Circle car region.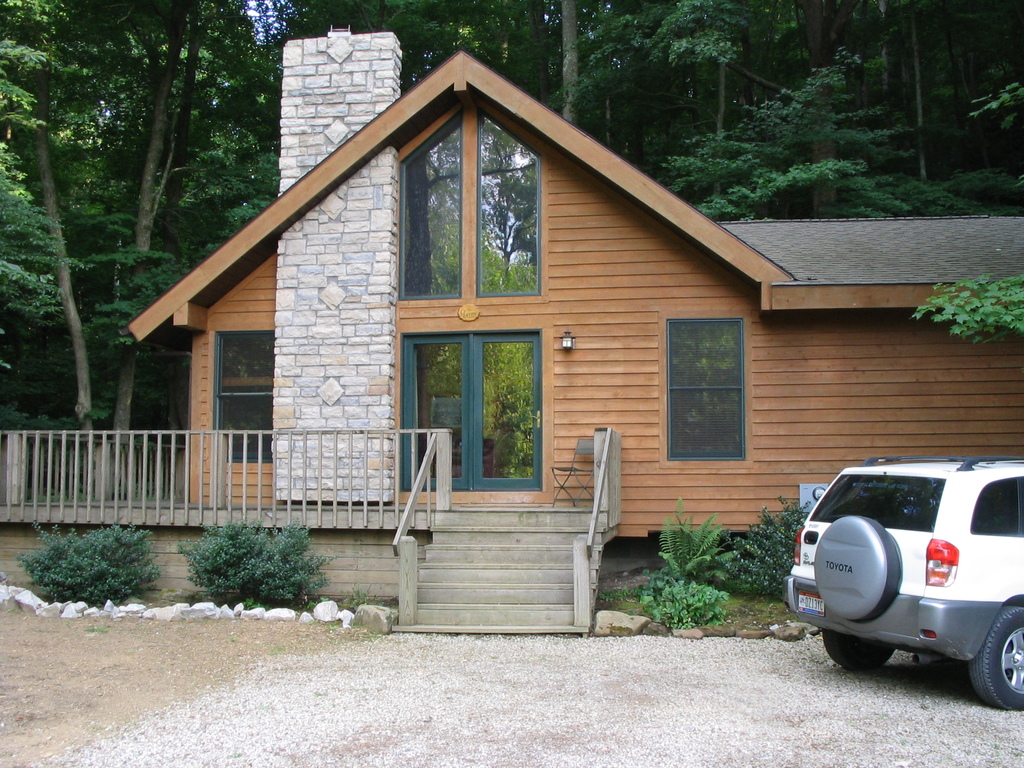
Region: bbox=[794, 452, 1018, 699].
